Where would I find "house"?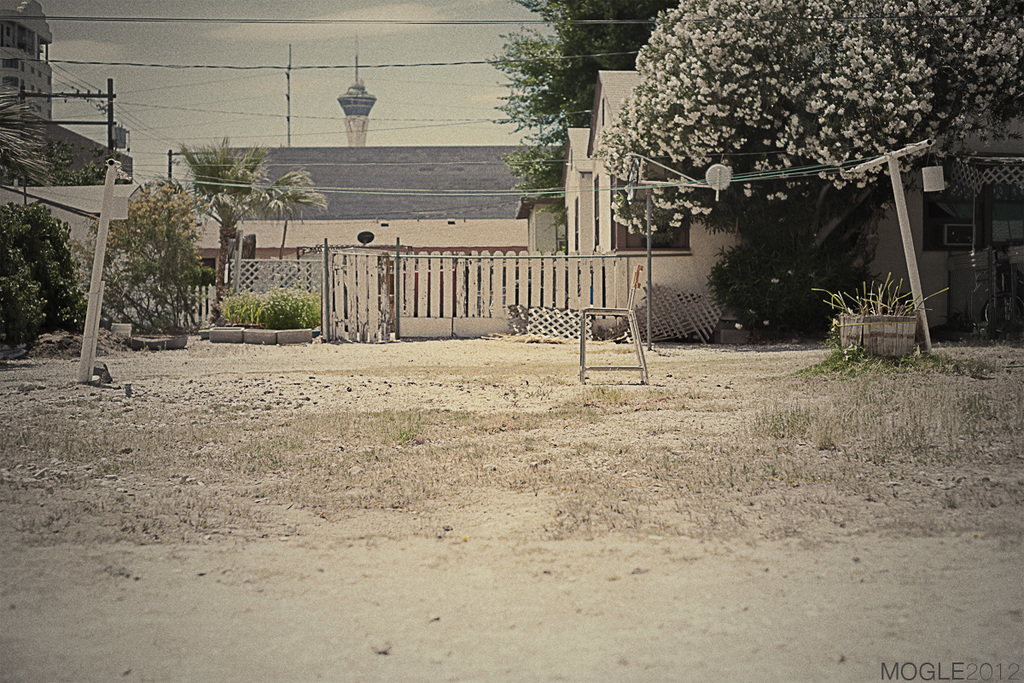
At box=[196, 83, 570, 328].
